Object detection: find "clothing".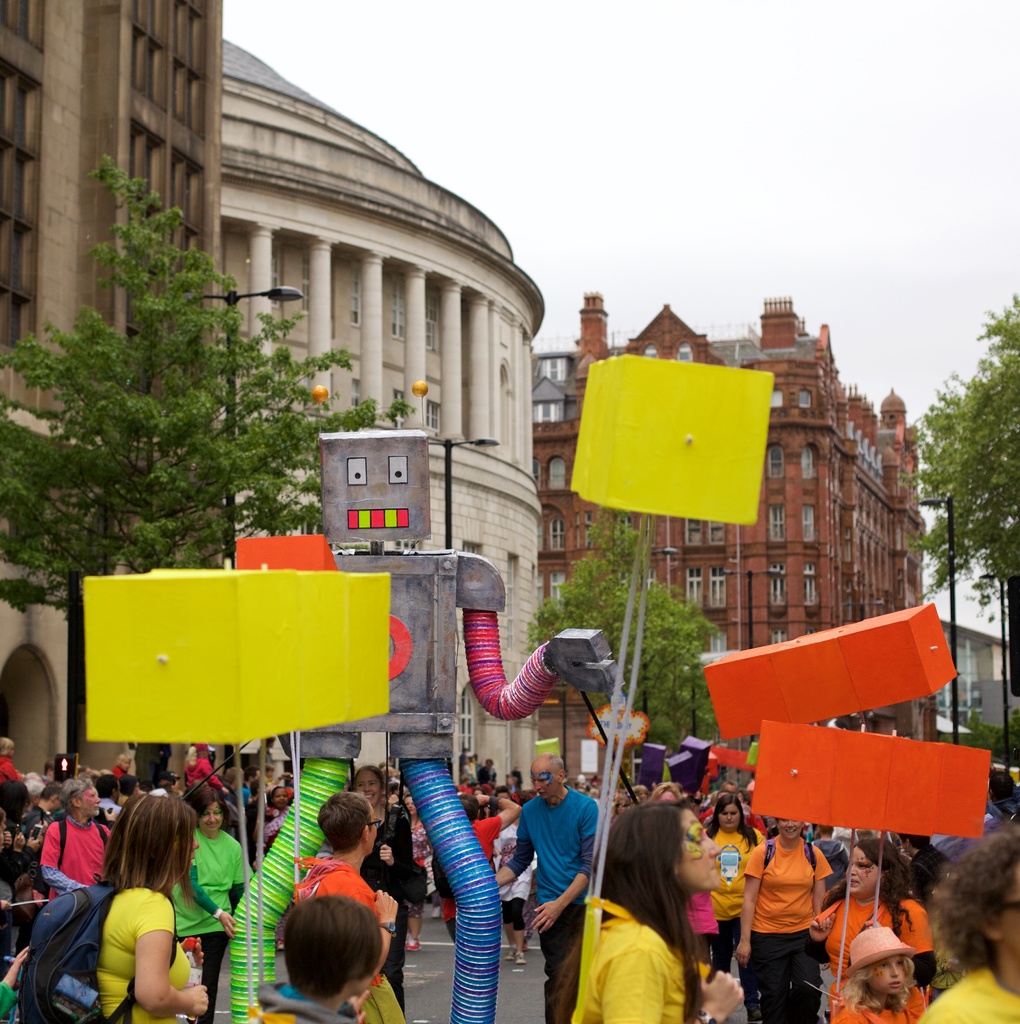
select_region(300, 834, 403, 993).
